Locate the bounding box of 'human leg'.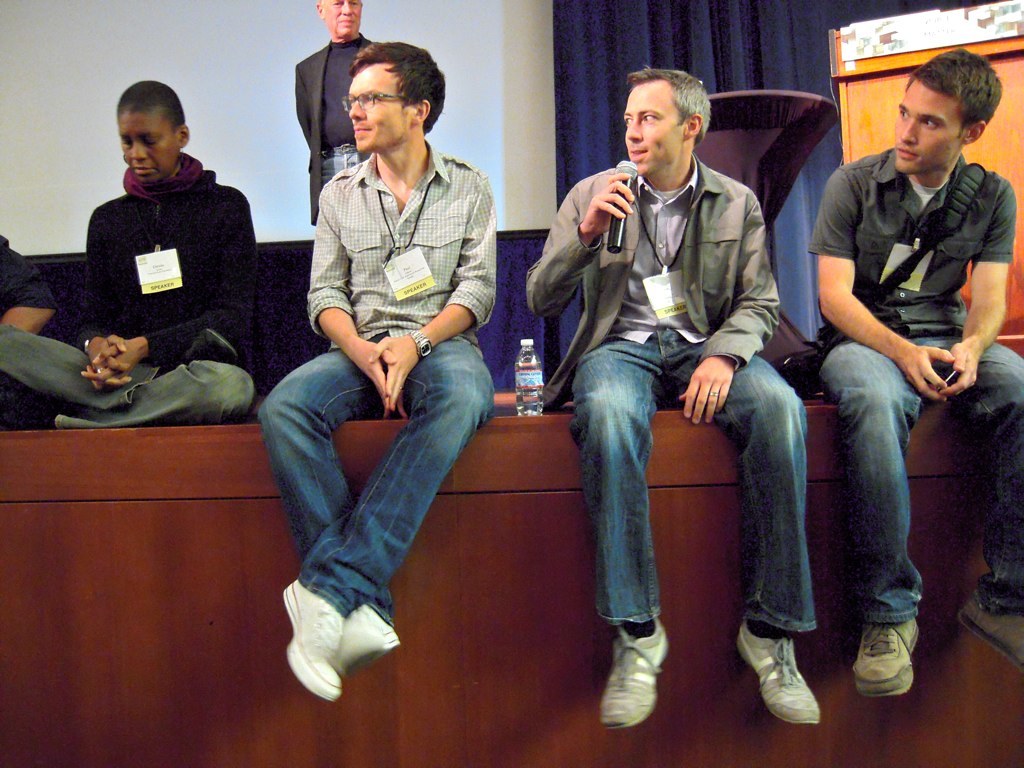
Bounding box: crop(256, 346, 401, 673).
